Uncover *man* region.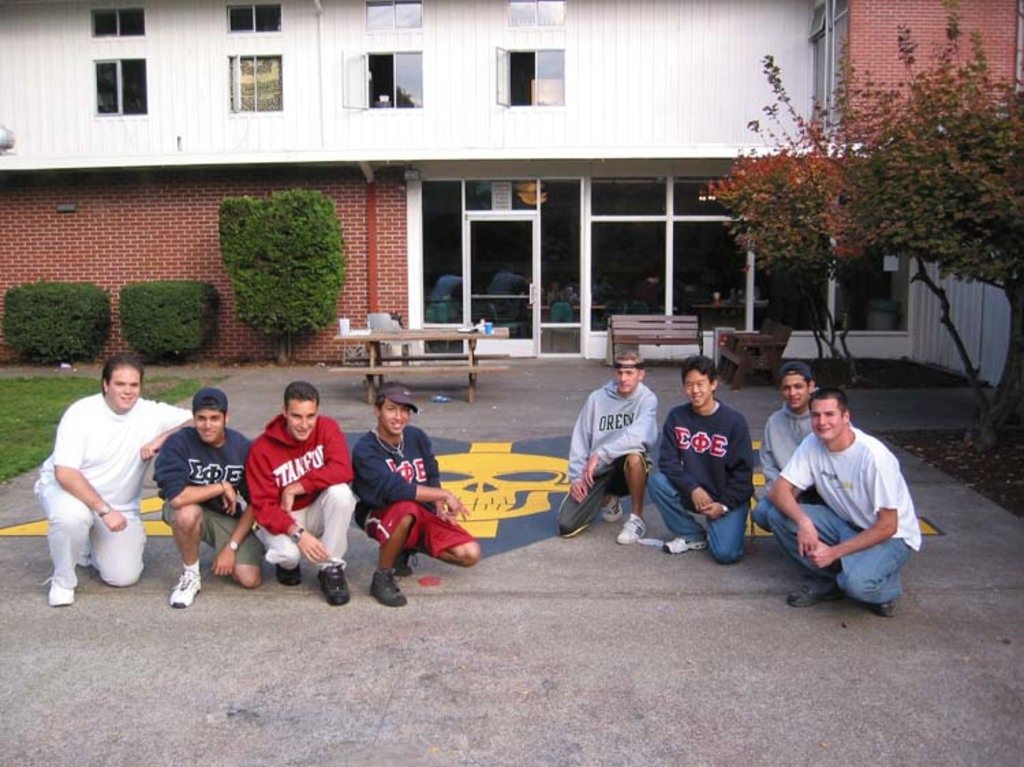
Uncovered: 763,381,913,616.
